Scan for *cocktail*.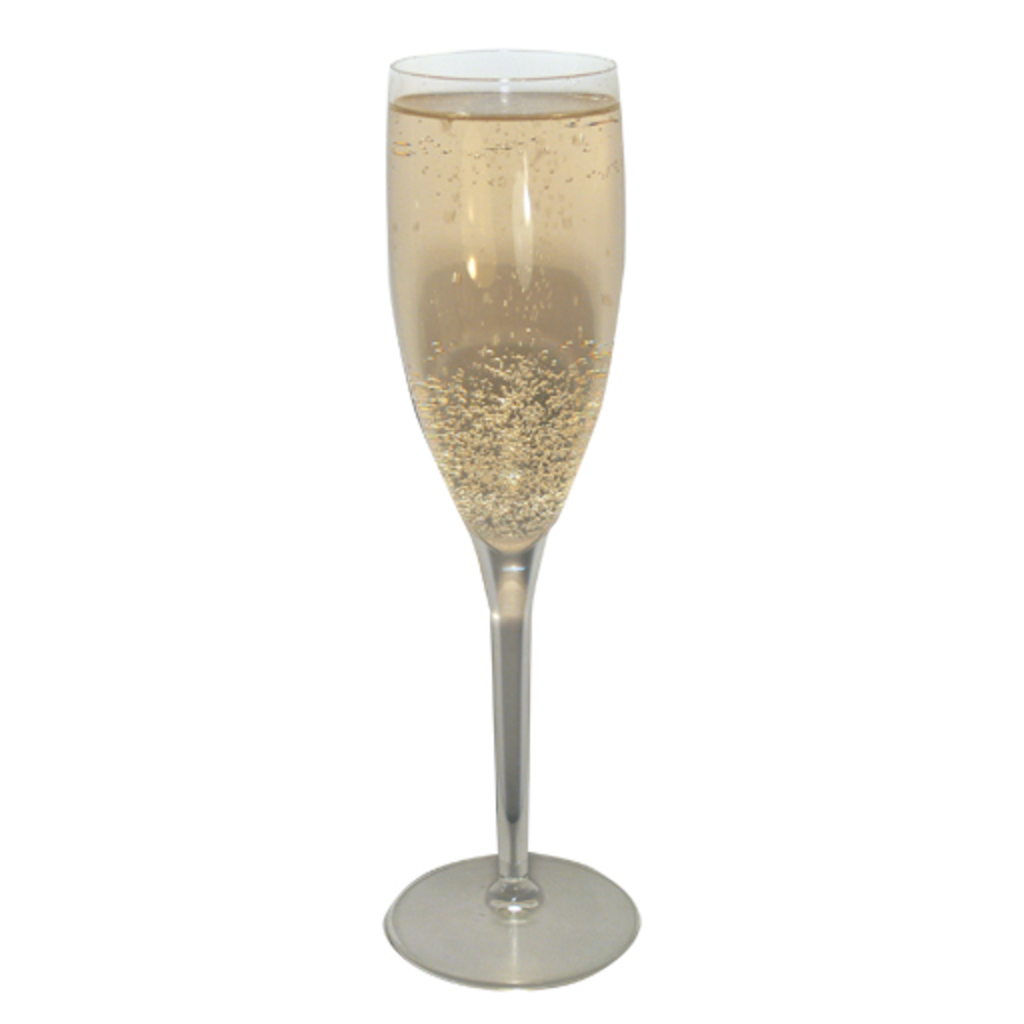
Scan result: [350,30,668,1010].
